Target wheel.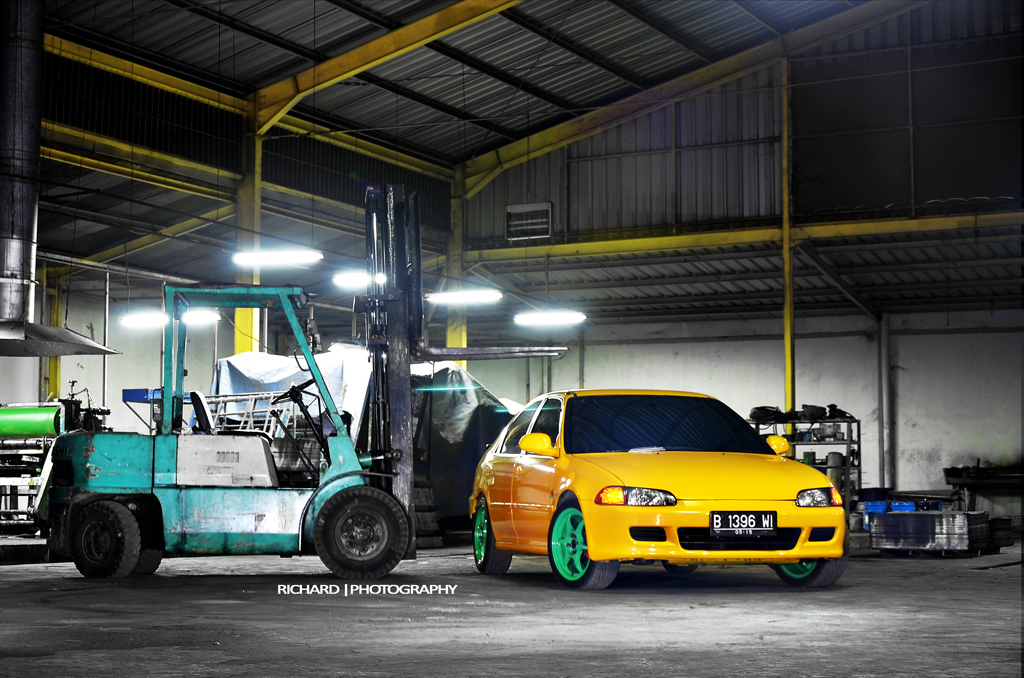
Target region: box=[781, 520, 858, 592].
